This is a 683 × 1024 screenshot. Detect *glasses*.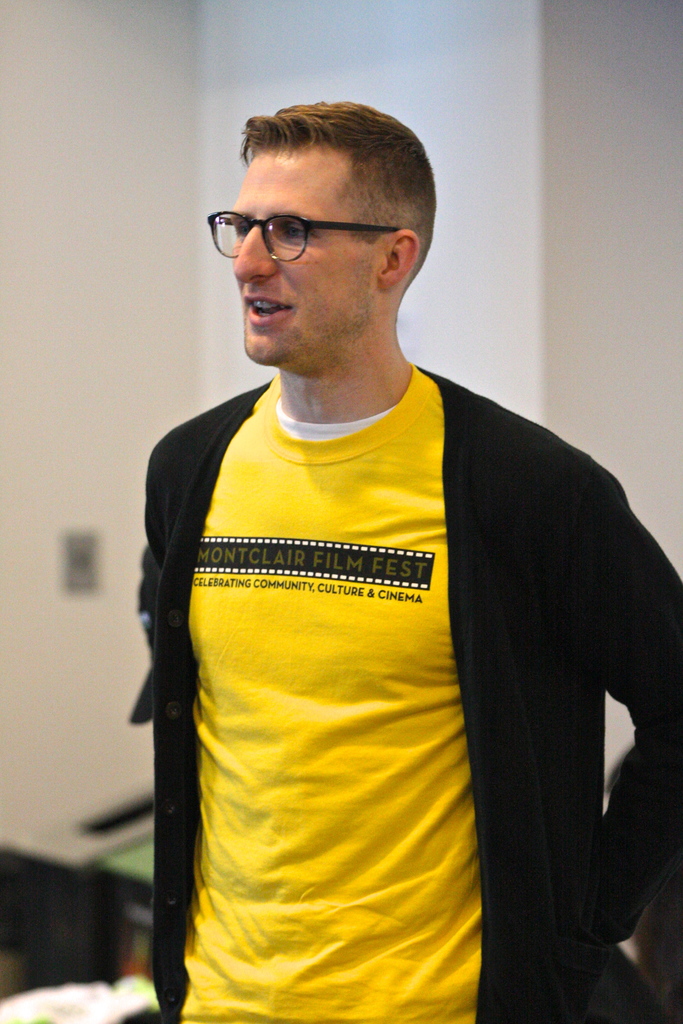
box(195, 216, 418, 262).
